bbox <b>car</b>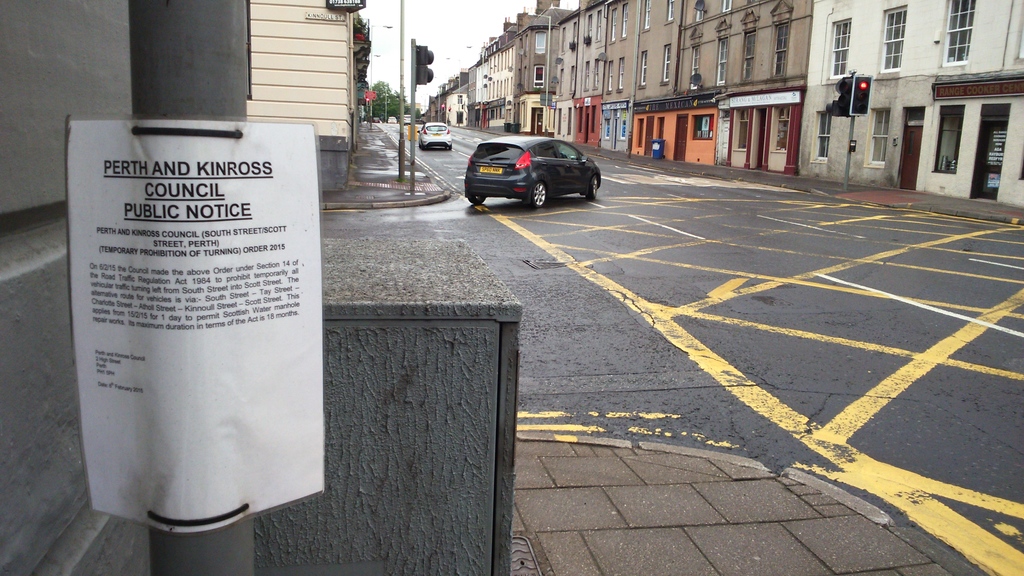
crop(386, 114, 398, 124)
